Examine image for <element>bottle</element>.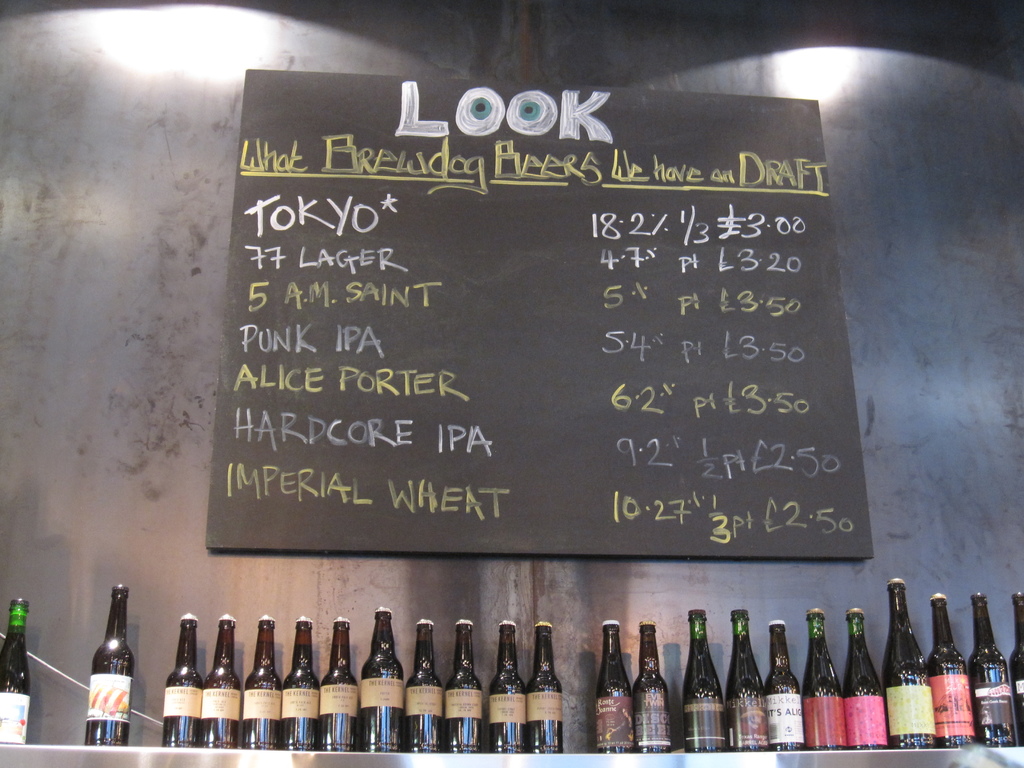
Examination result: <bbox>966, 584, 1020, 748</bbox>.
